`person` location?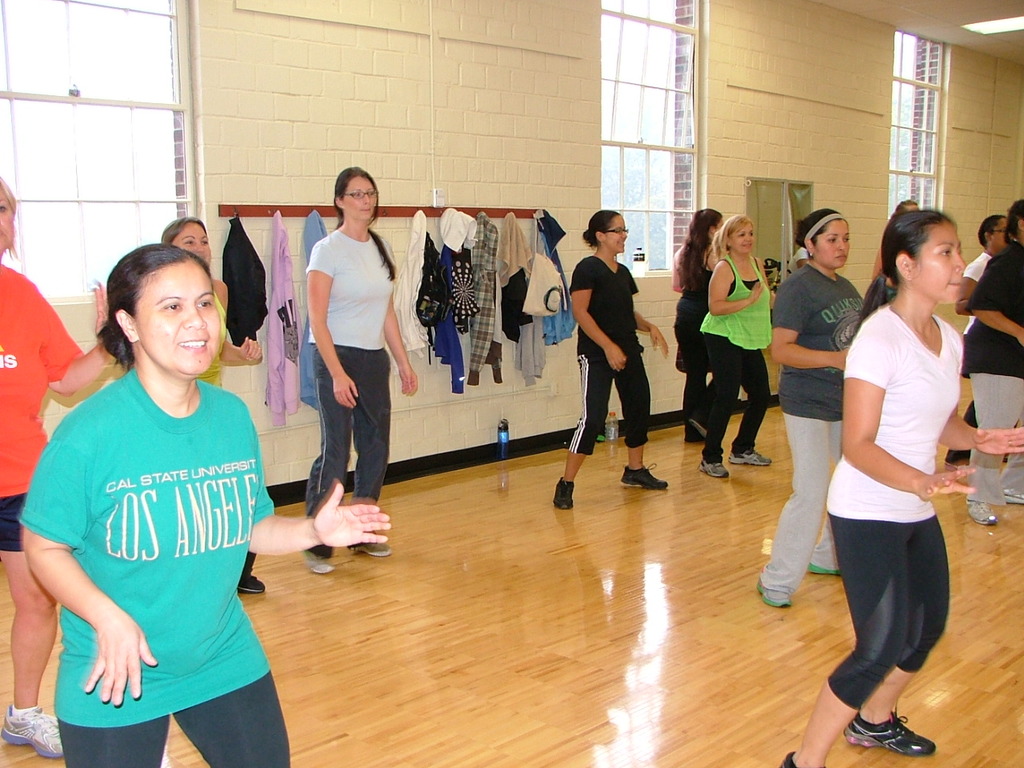
(left=547, top=213, right=673, bottom=511)
